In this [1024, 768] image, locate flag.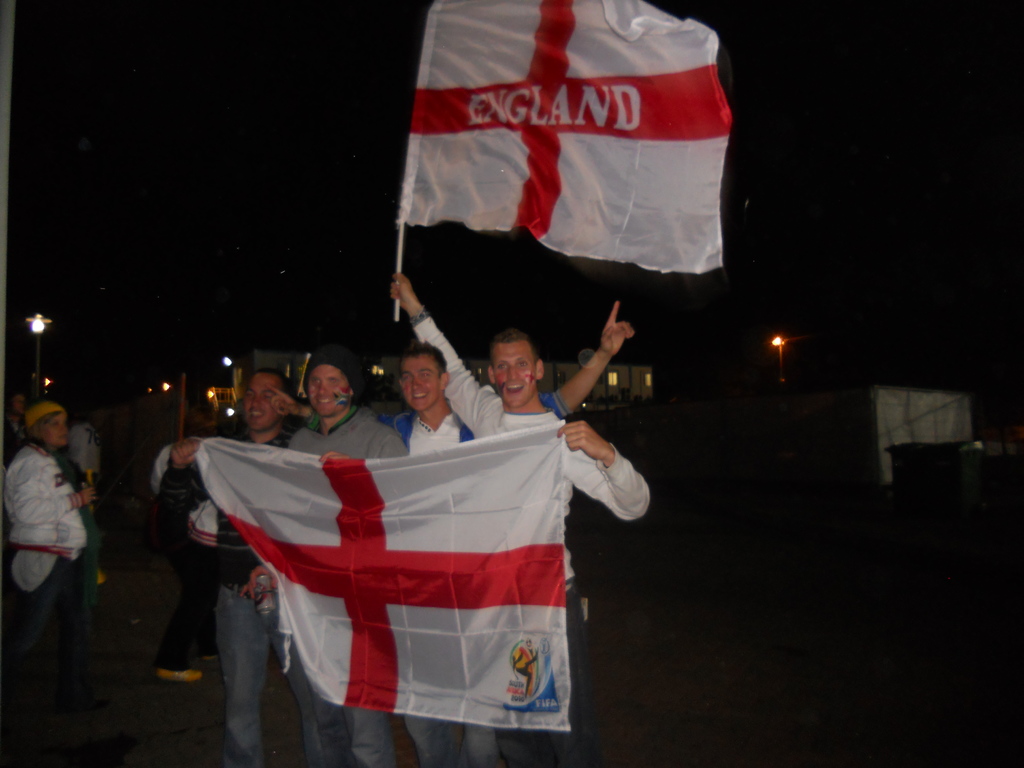
Bounding box: [left=189, top=413, right=585, bottom=744].
